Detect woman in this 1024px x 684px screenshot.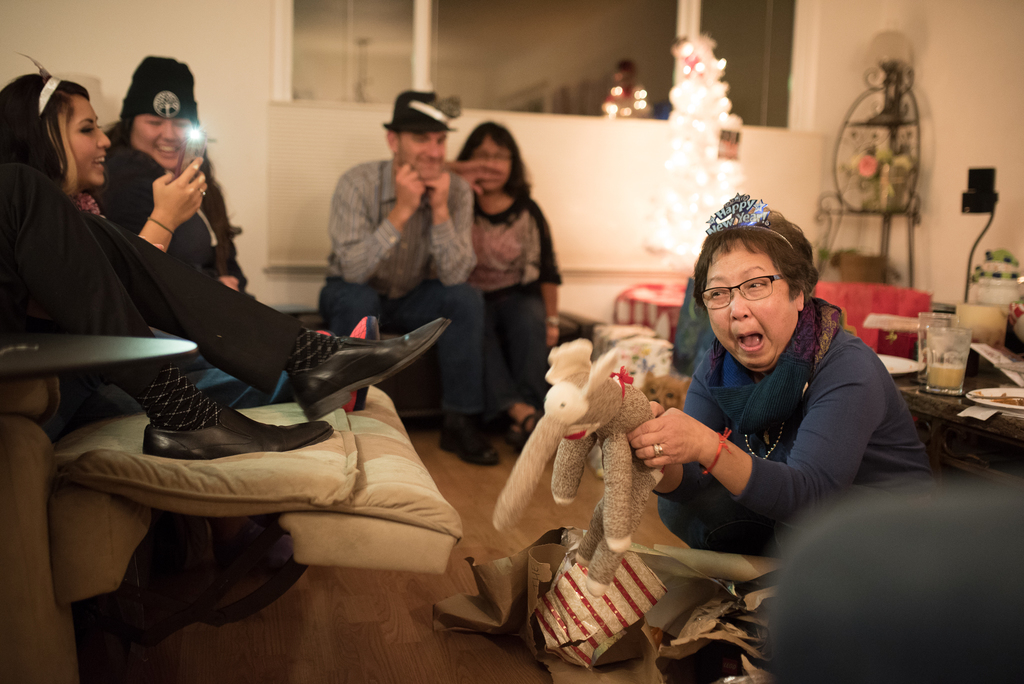
Detection: [left=99, top=49, right=252, bottom=299].
